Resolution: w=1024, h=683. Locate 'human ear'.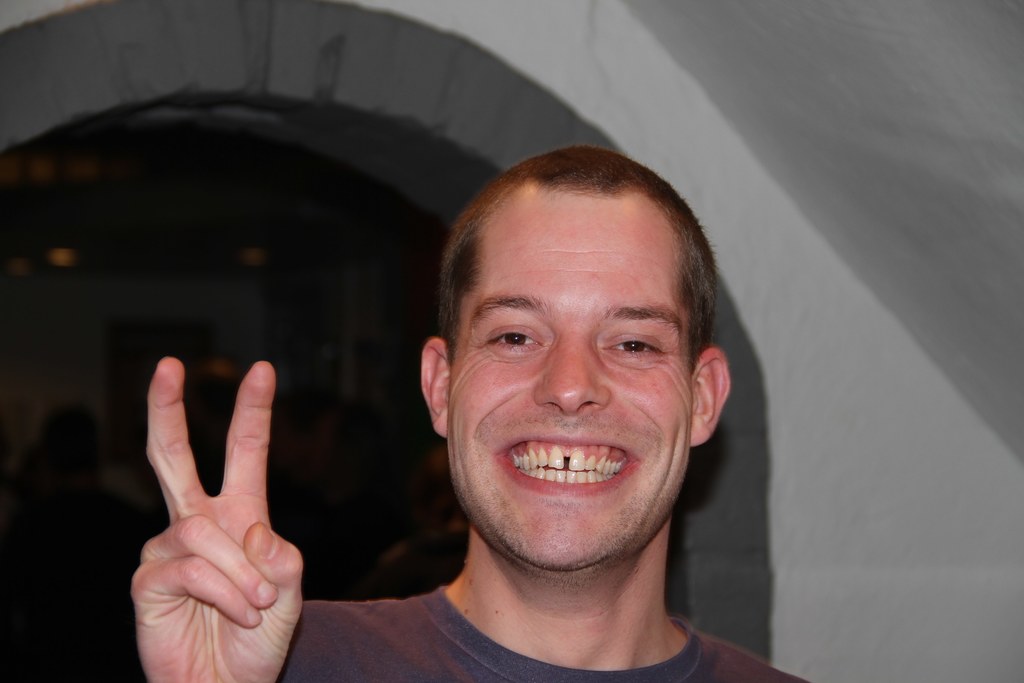
{"x1": 420, "y1": 331, "x2": 452, "y2": 438}.
